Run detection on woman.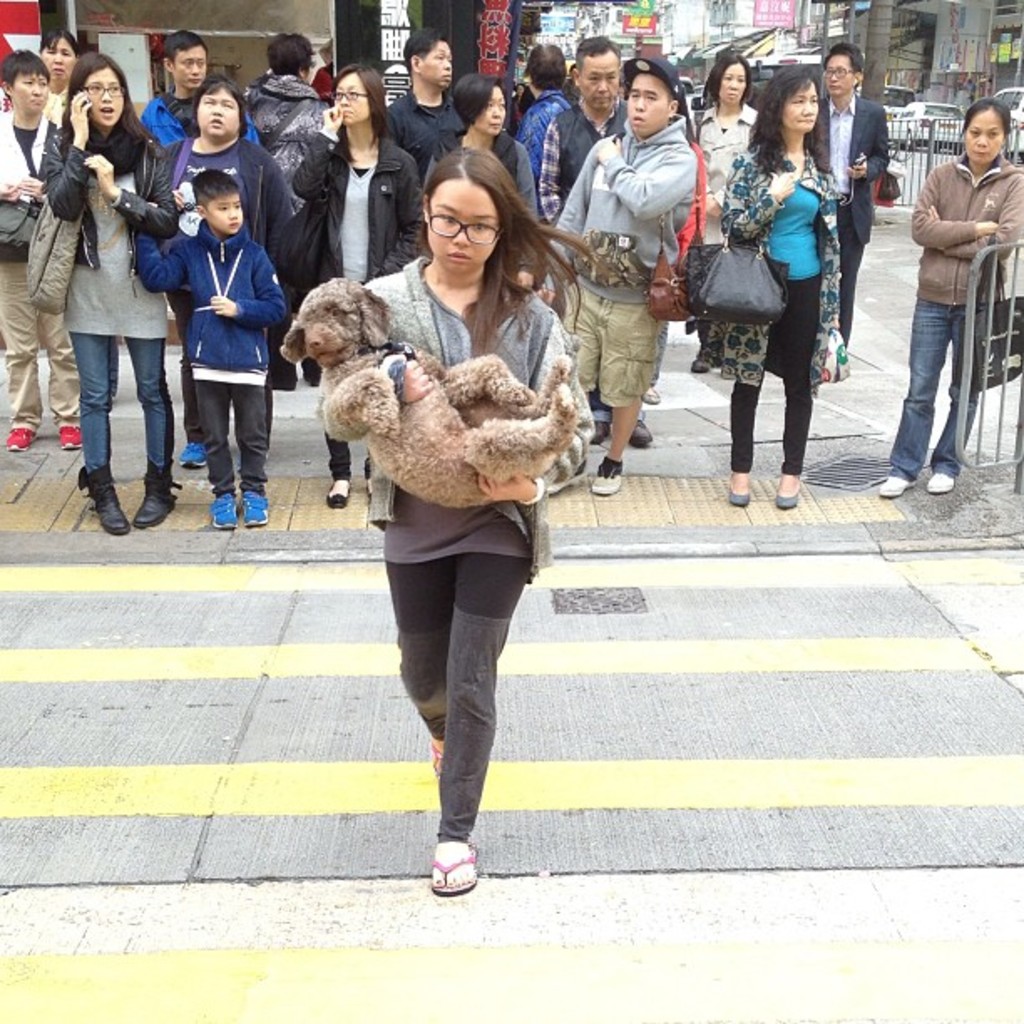
Result: 38,50,176,534.
